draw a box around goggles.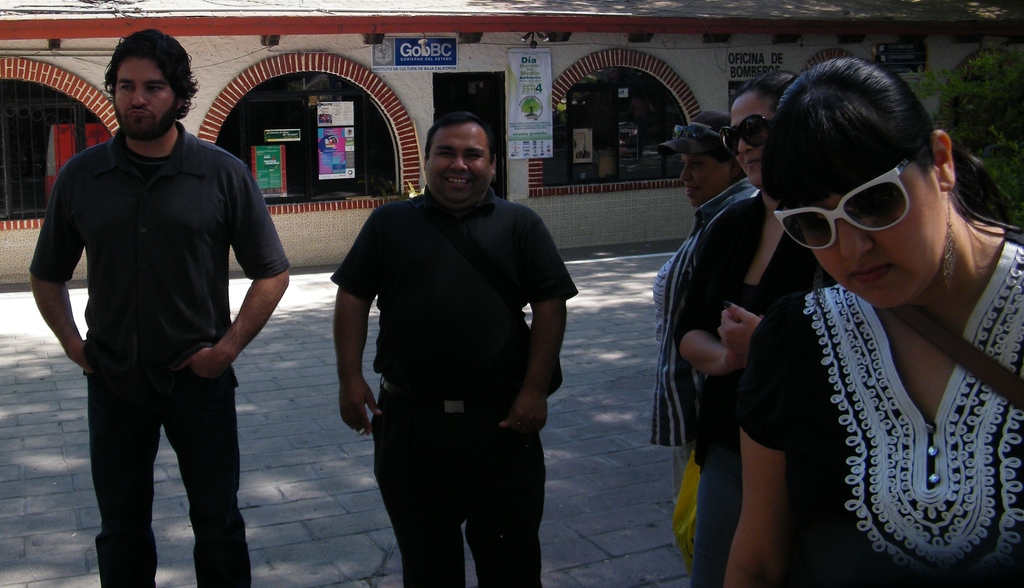
[774, 156, 953, 236].
